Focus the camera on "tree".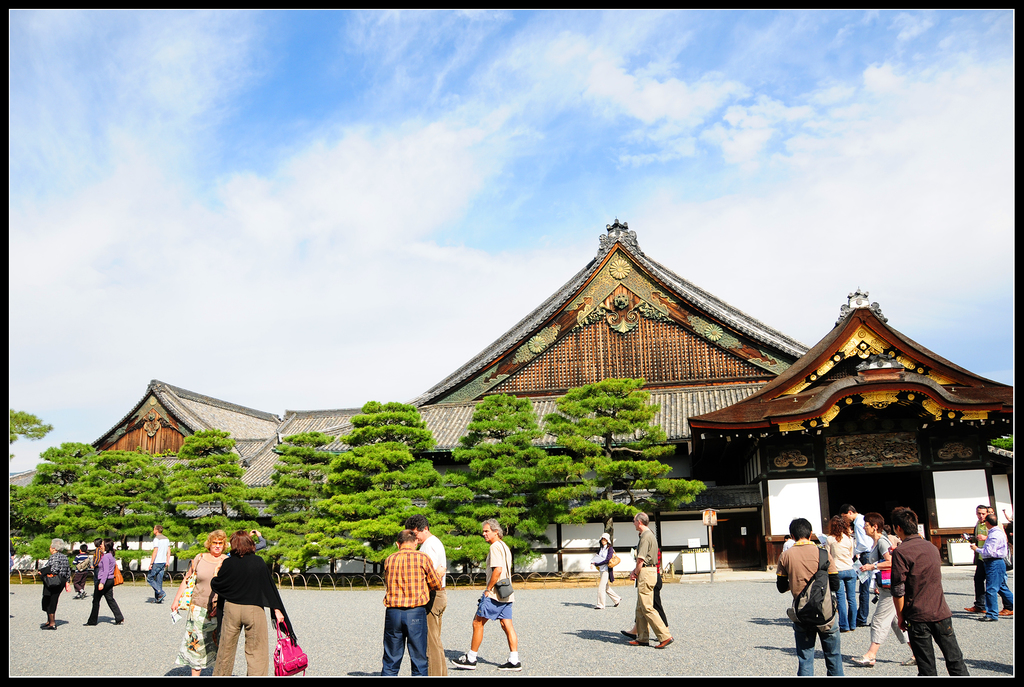
Focus region: 541:373:705:580.
